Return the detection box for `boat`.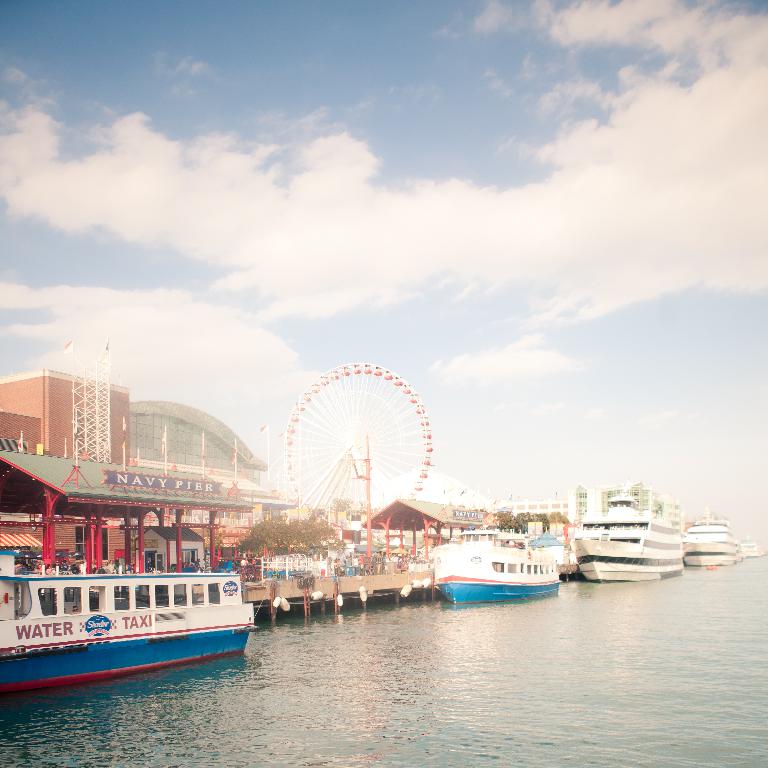
[438,520,564,605].
